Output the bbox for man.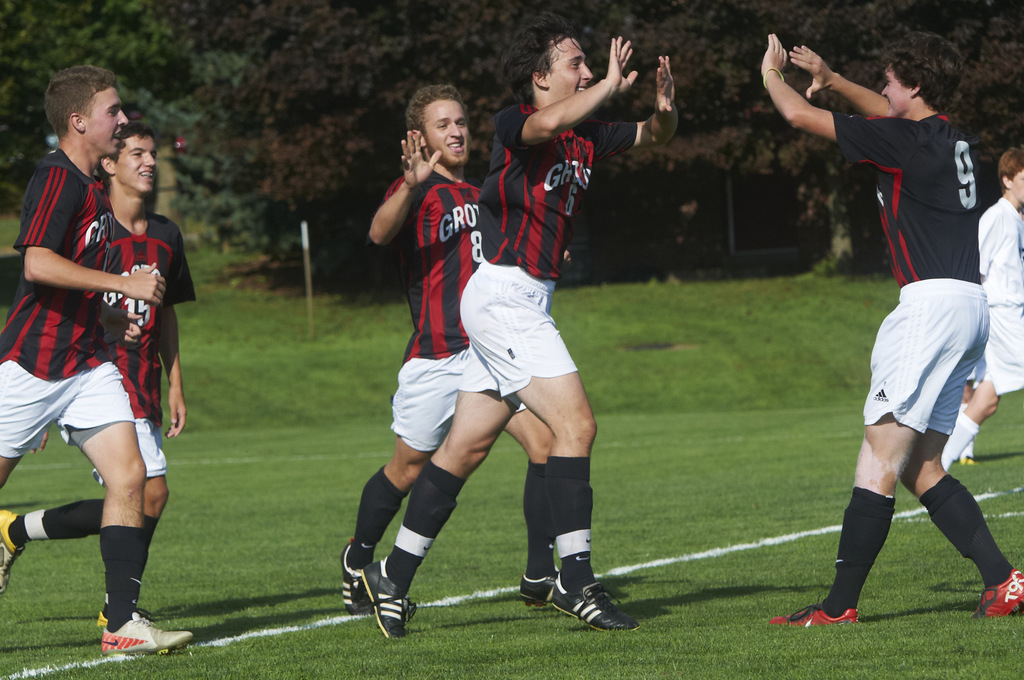
locate(767, 28, 1023, 619).
